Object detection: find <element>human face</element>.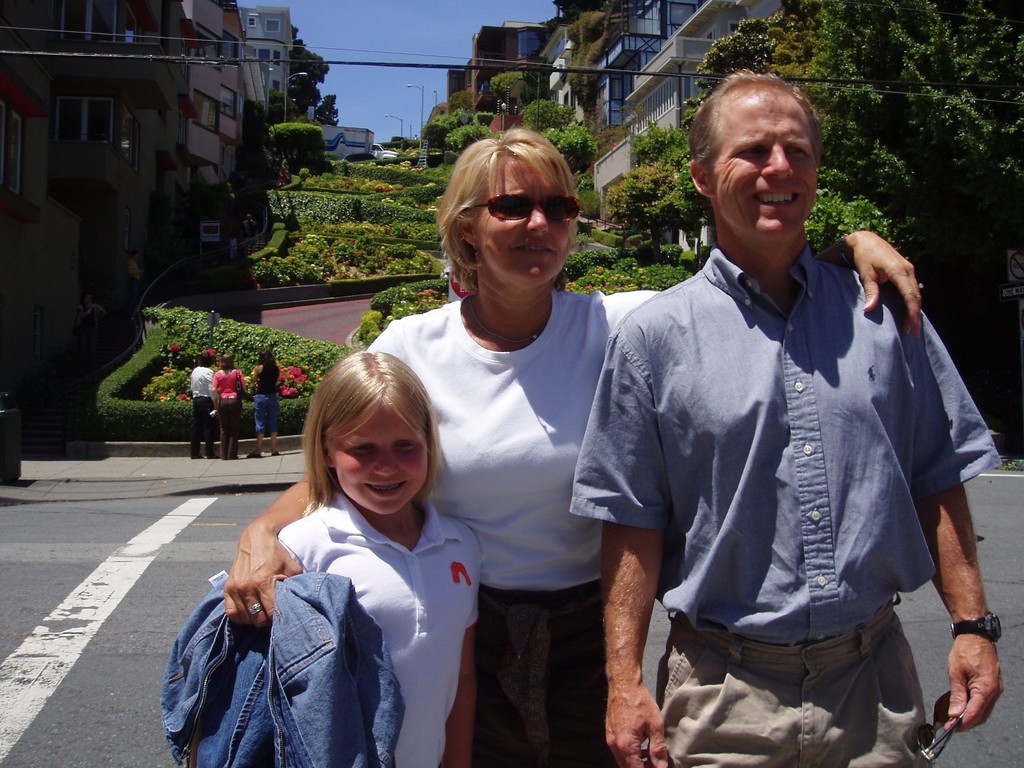
481/154/573/291.
